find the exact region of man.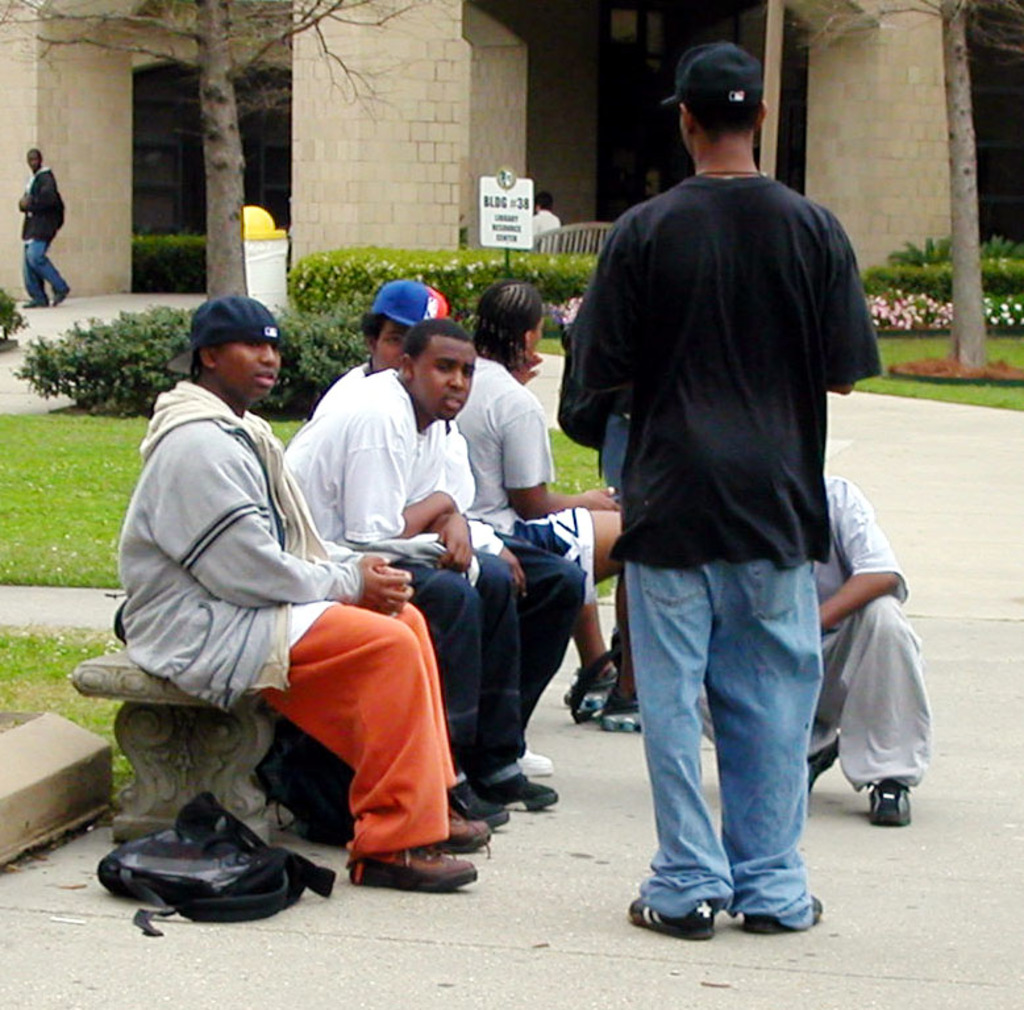
Exact region: bbox=[462, 270, 630, 719].
